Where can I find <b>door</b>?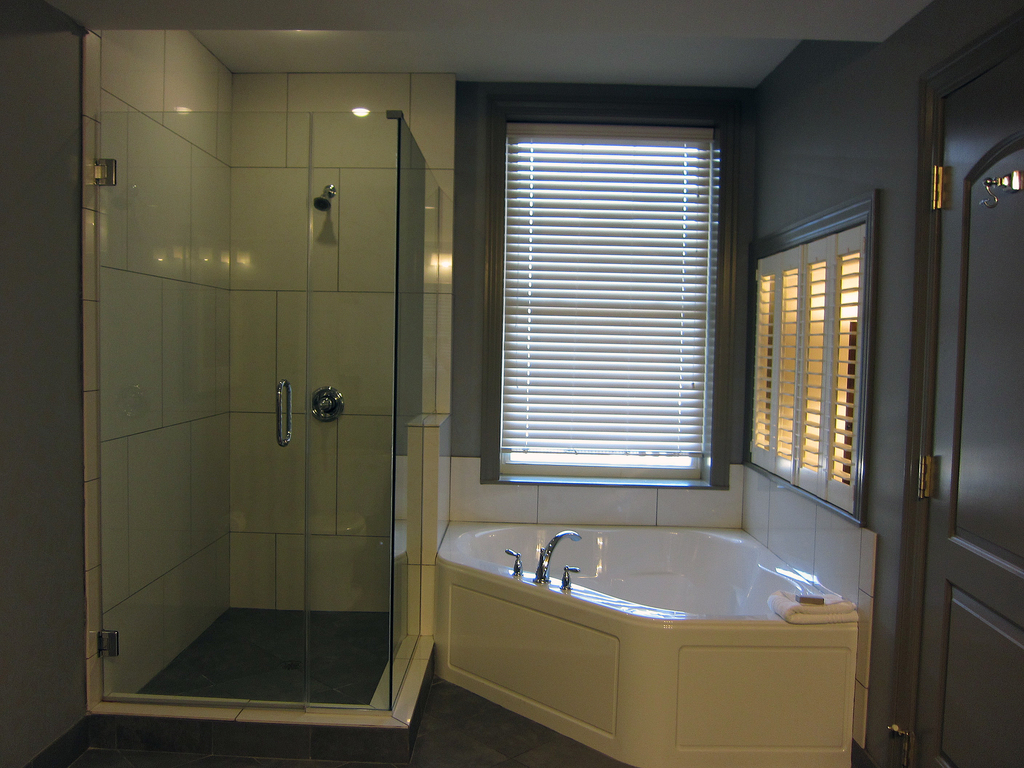
You can find it at left=908, top=46, right=1023, bottom=765.
